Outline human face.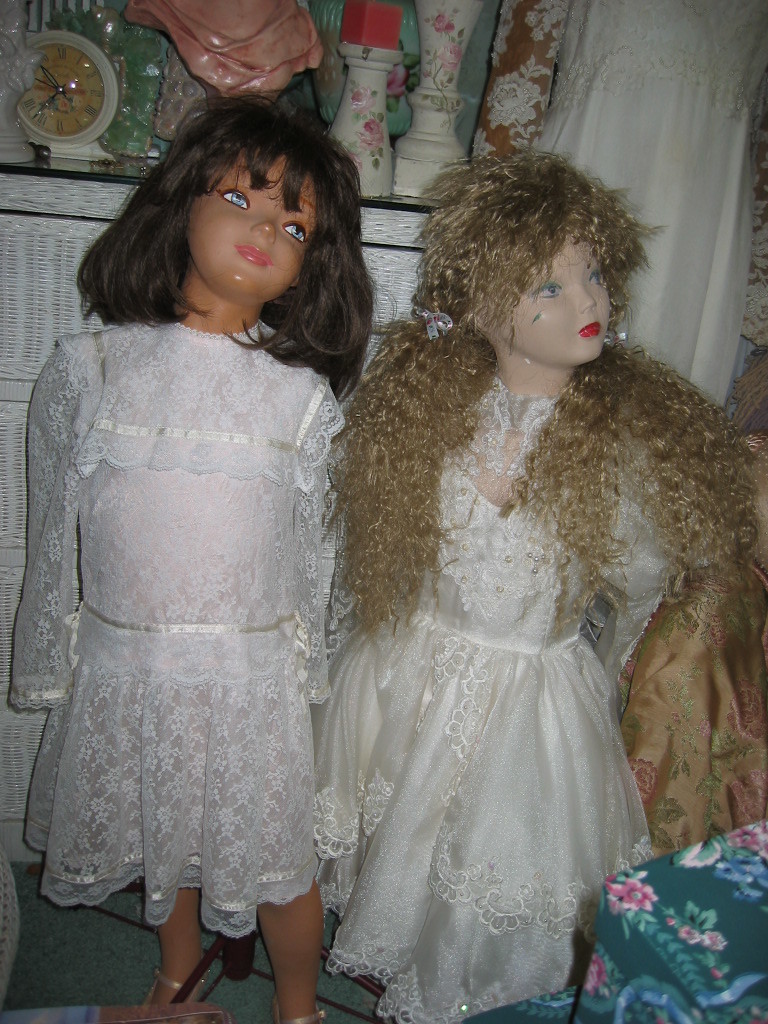
Outline: locate(482, 228, 613, 364).
